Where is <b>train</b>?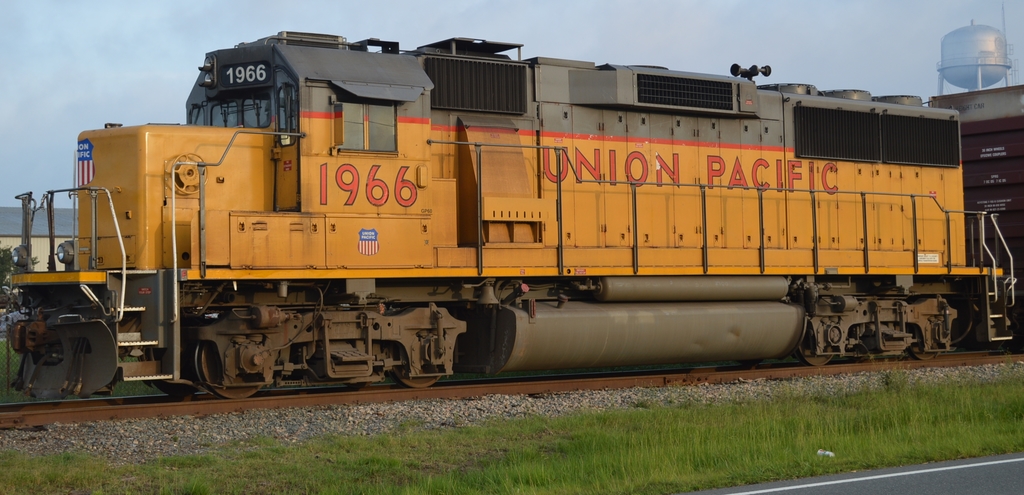
select_region(1, 27, 1023, 409).
